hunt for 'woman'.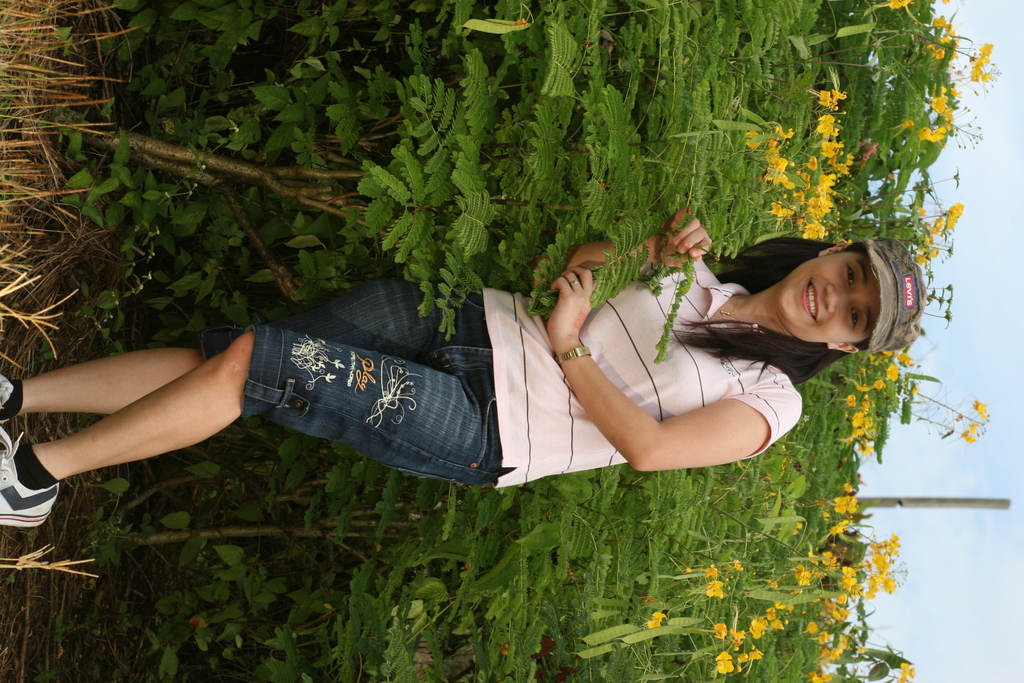
Hunted down at <box>34,156,901,548</box>.
